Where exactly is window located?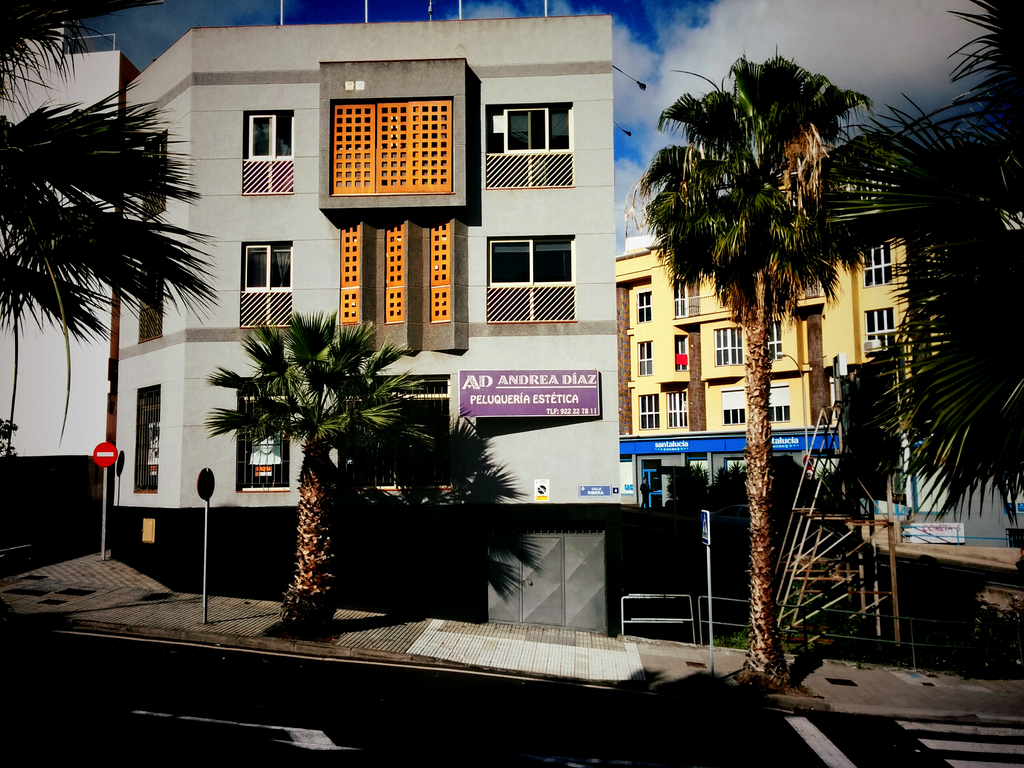
Its bounding box is [637, 340, 654, 380].
